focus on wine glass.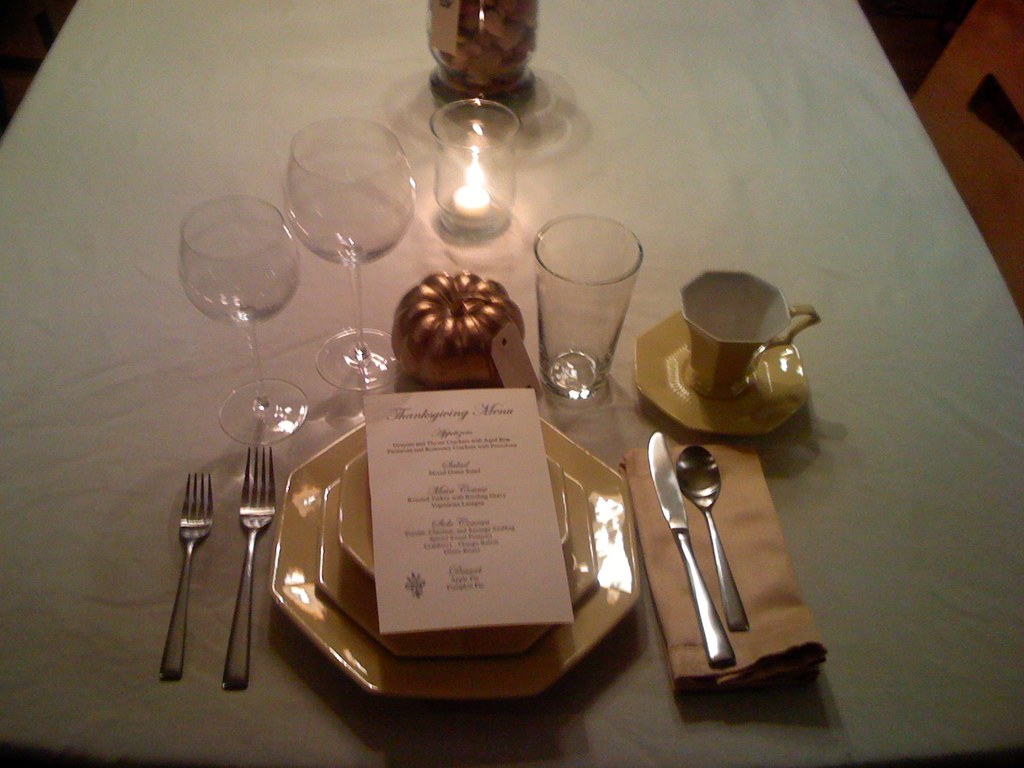
Focused at [177,199,307,447].
